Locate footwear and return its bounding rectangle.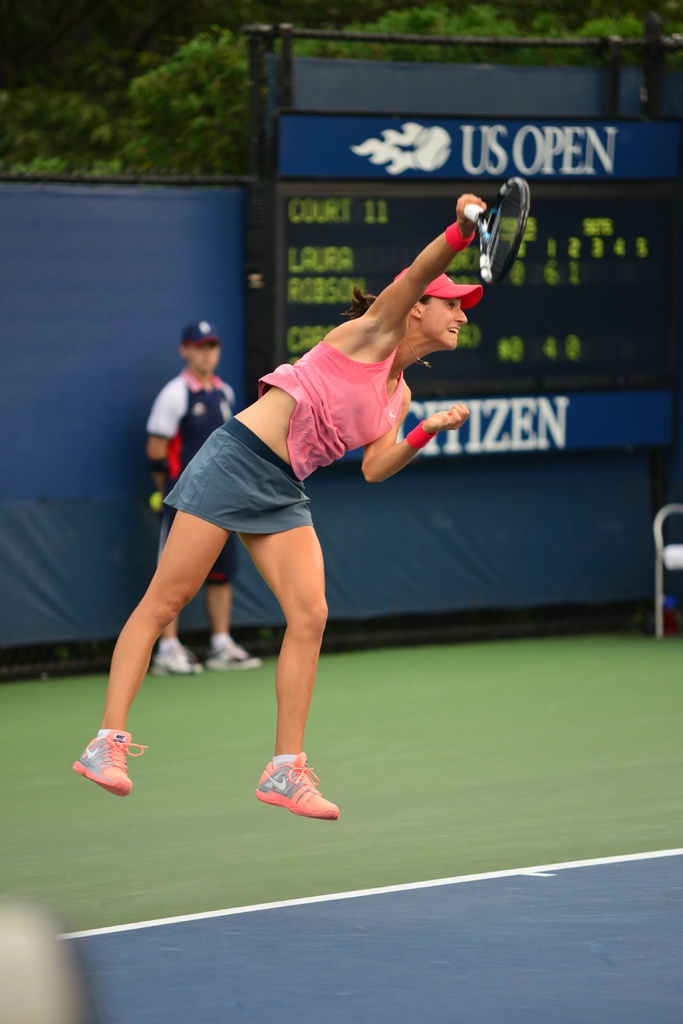
204, 637, 262, 669.
